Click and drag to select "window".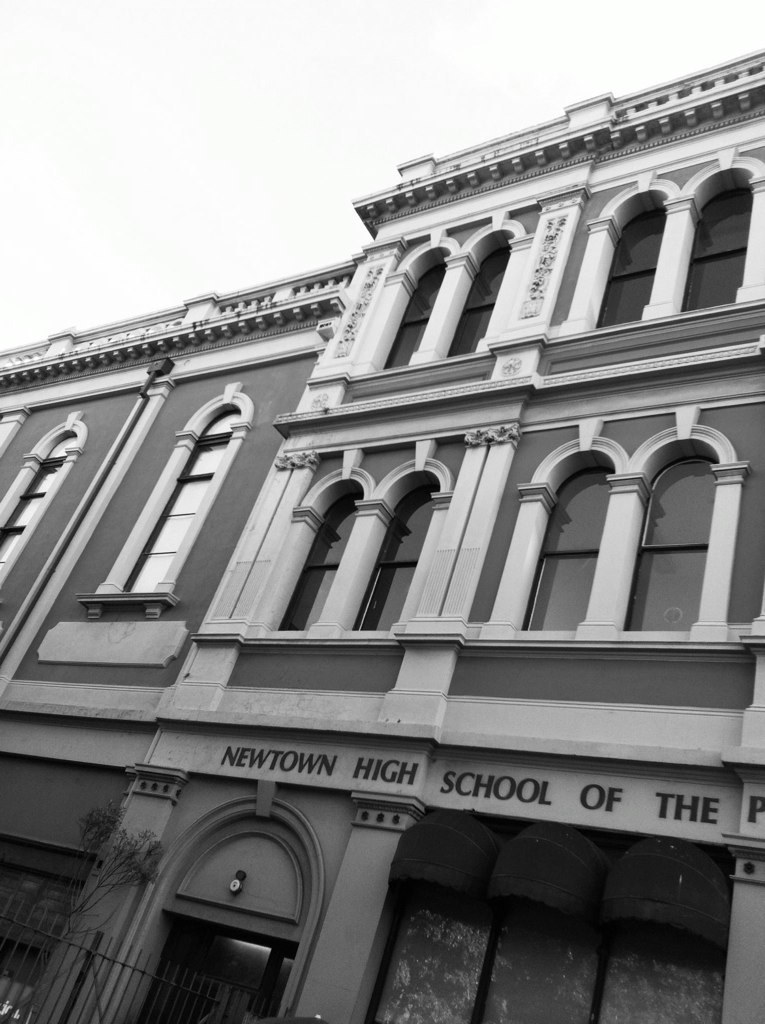
Selection: (586, 203, 666, 320).
